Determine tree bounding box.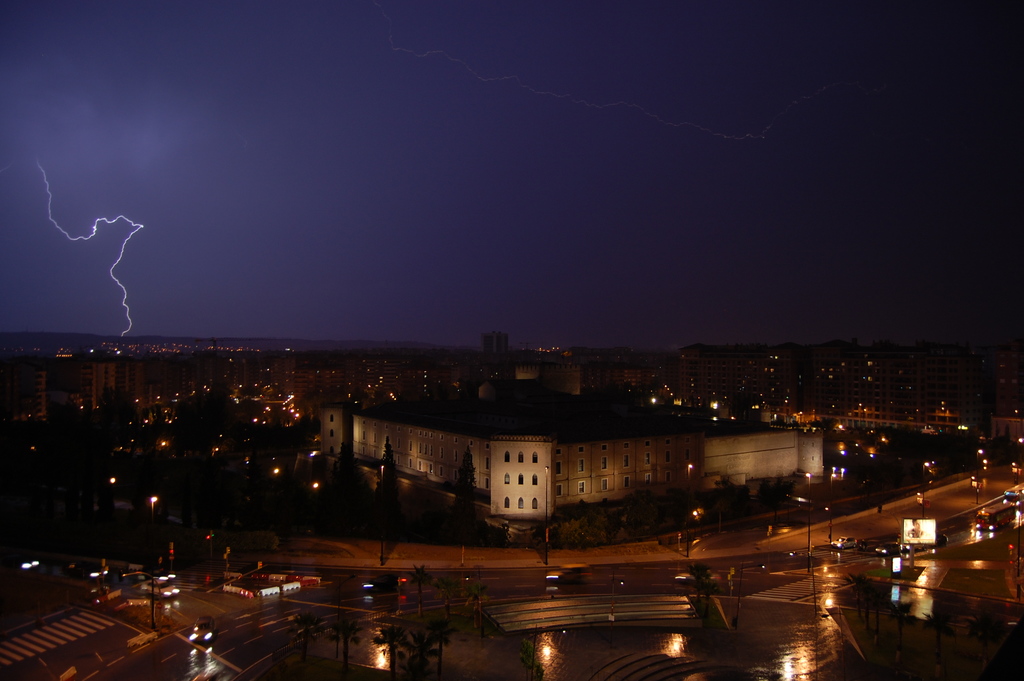
Determined: 330/616/361/675.
